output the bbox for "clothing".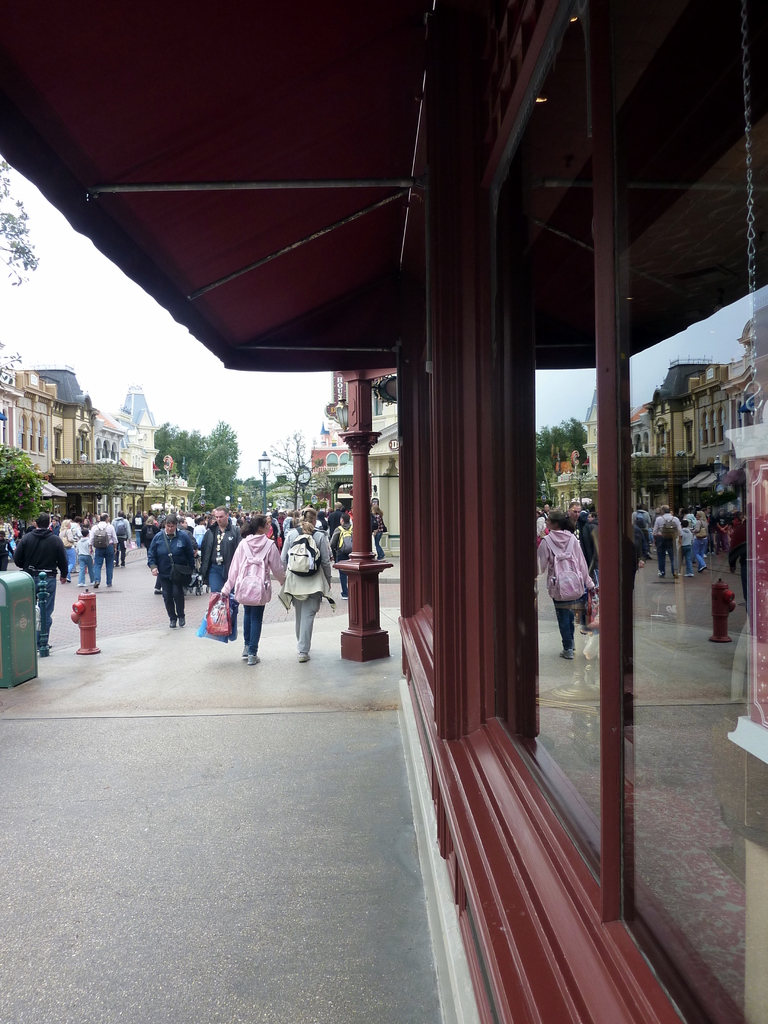
locate(79, 533, 93, 587).
